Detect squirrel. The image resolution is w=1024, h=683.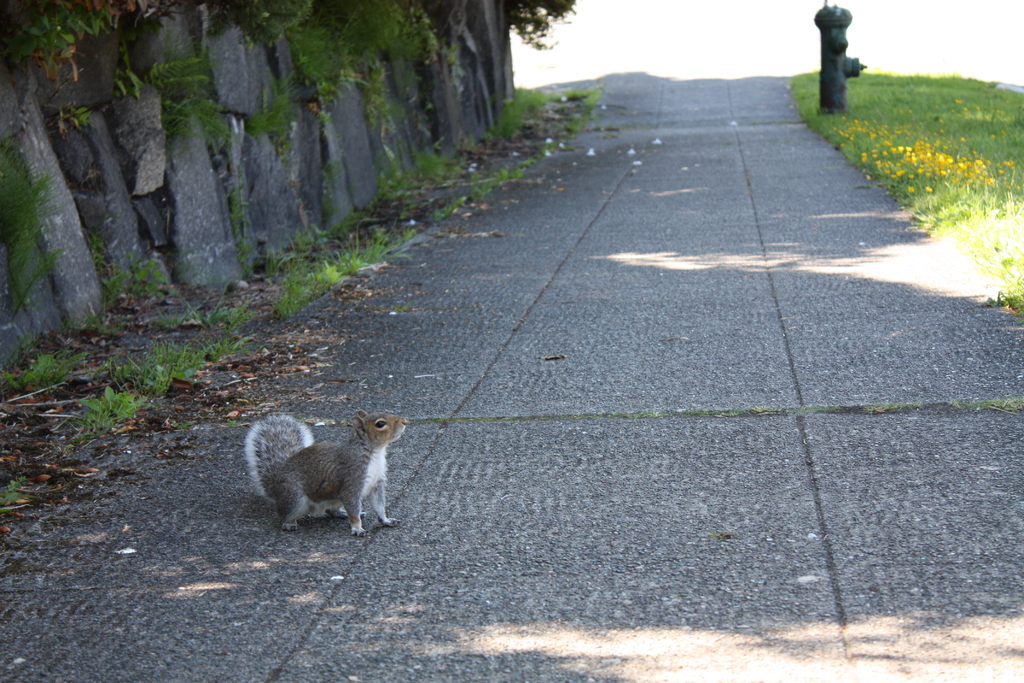
{"x1": 238, "y1": 403, "x2": 405, "y2": 537}.
